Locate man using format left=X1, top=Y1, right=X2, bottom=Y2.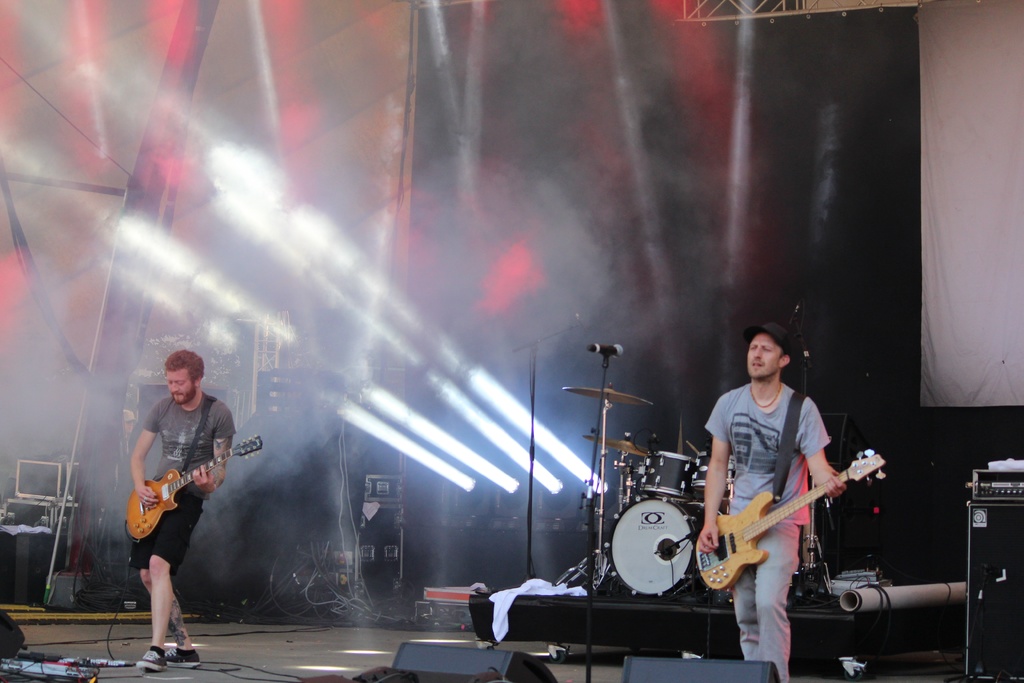
left=699, top=324, right=842, bottom=682.
